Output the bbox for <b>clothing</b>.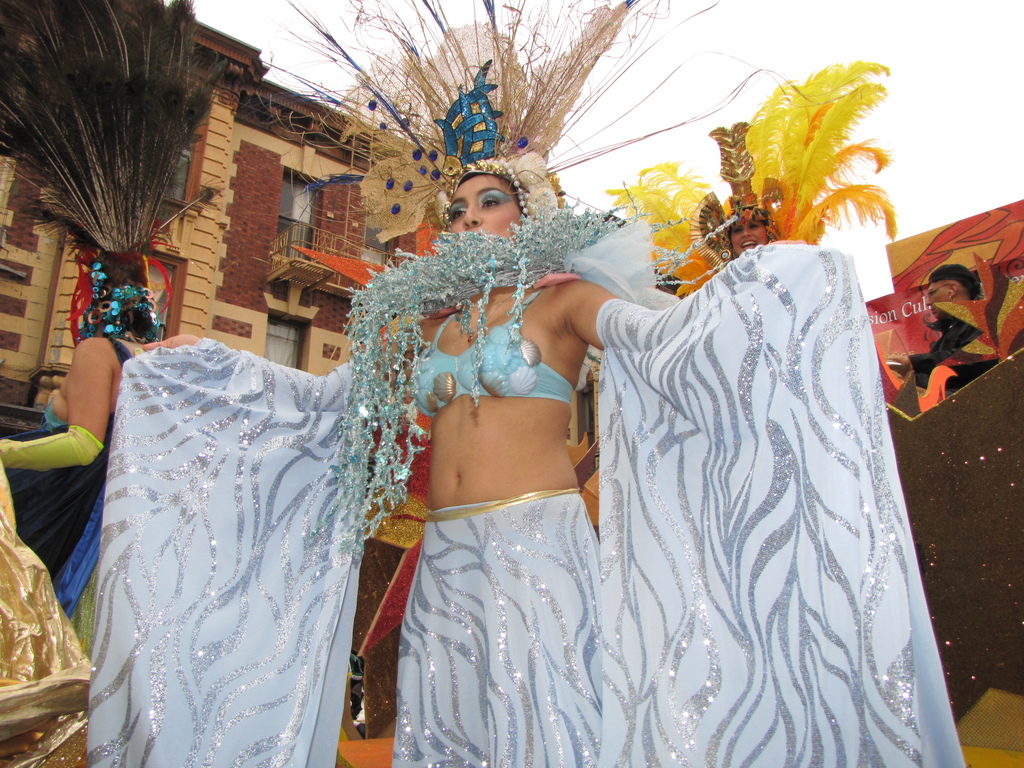
{"left": 909, "top": 312, "right": 980, "bottom": 385}.
